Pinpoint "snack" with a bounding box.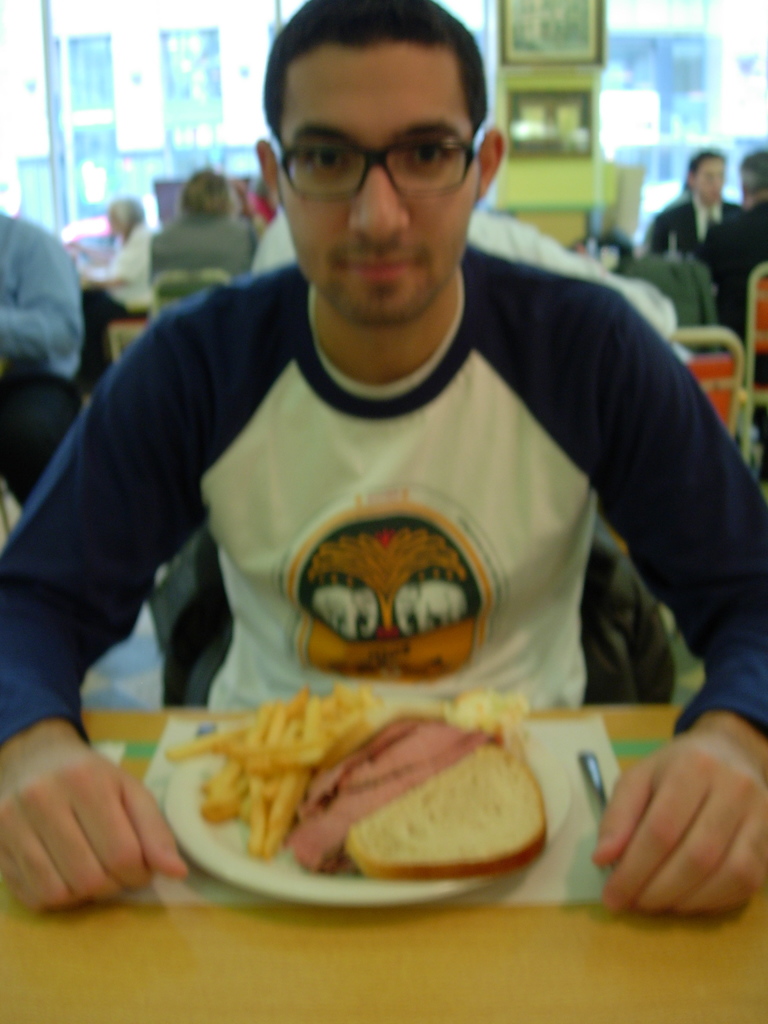
detection(186, 692, 598, 913).
